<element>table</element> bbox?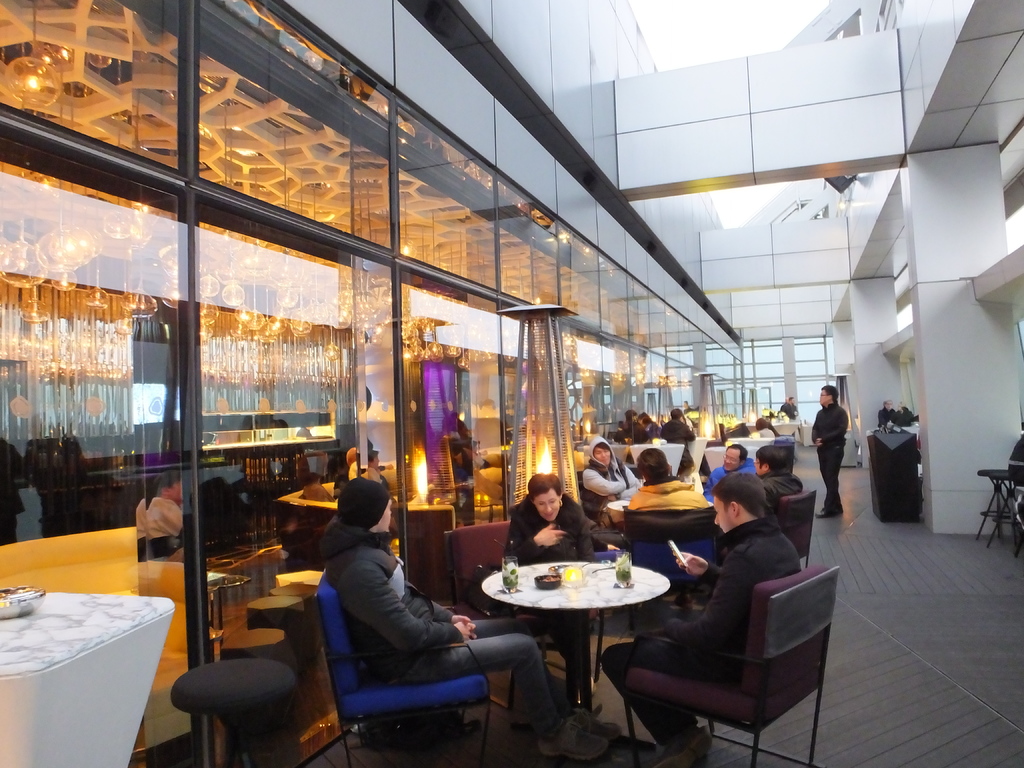
crop(625, 445, 687, 481)
